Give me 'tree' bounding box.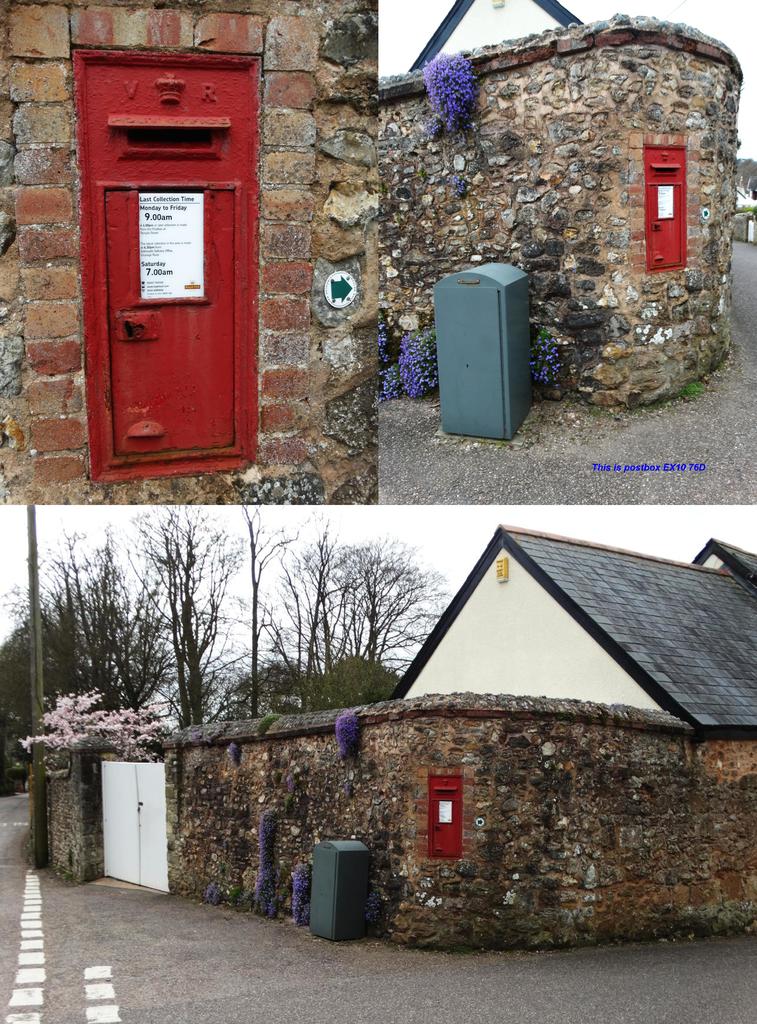
(left=242, top=673, right=328, bottom=705).
